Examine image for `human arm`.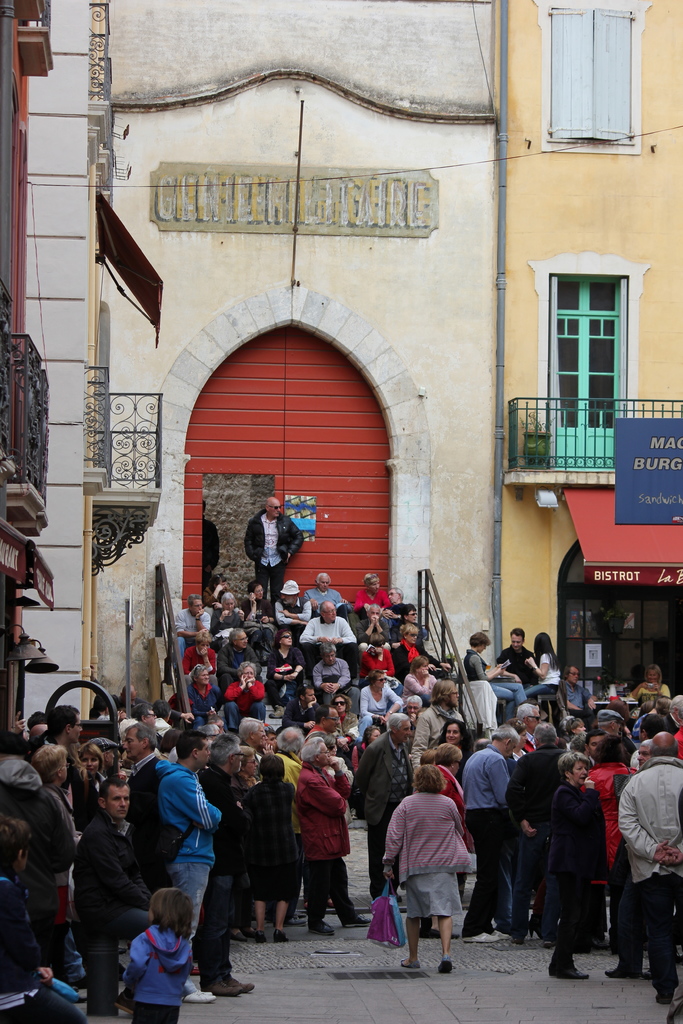
Examination result: Rect(192, 609, 211, 635).
